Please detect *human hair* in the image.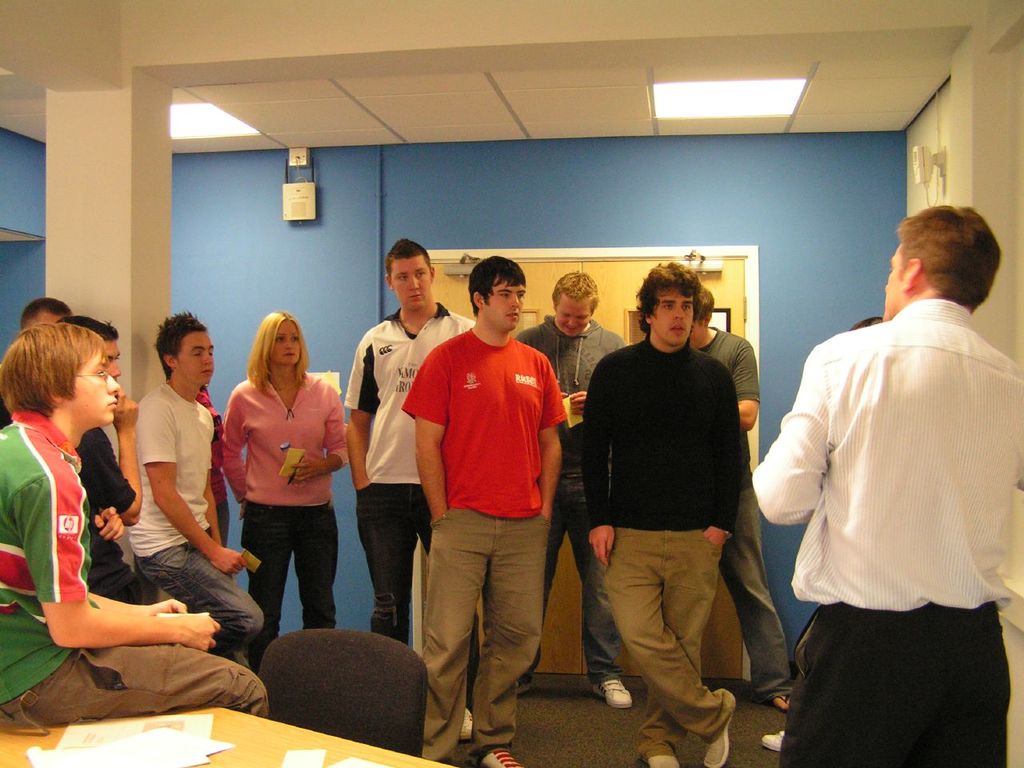
(634, 258, 704, 330).
